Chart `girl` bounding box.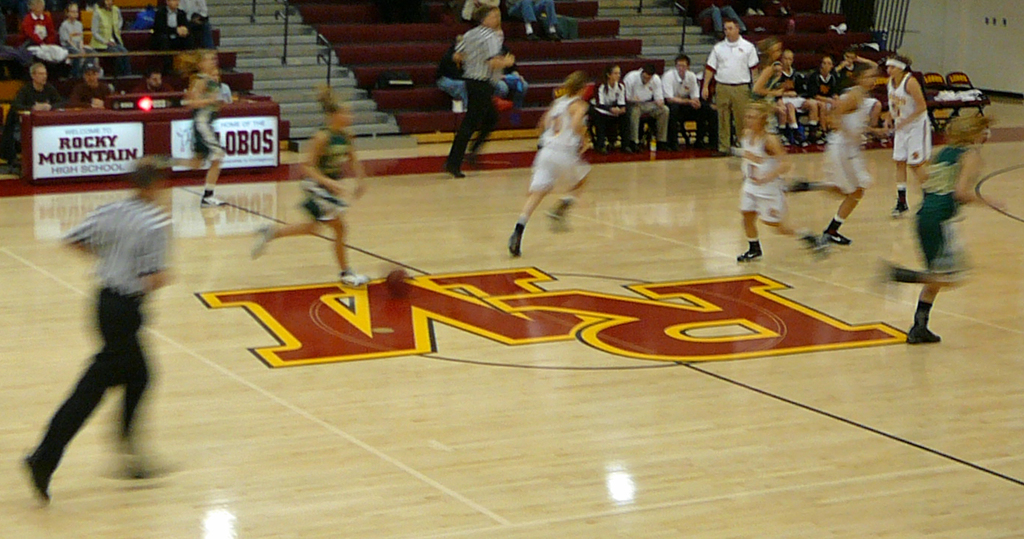
Charted: rect(505, 68, 591, 253).
